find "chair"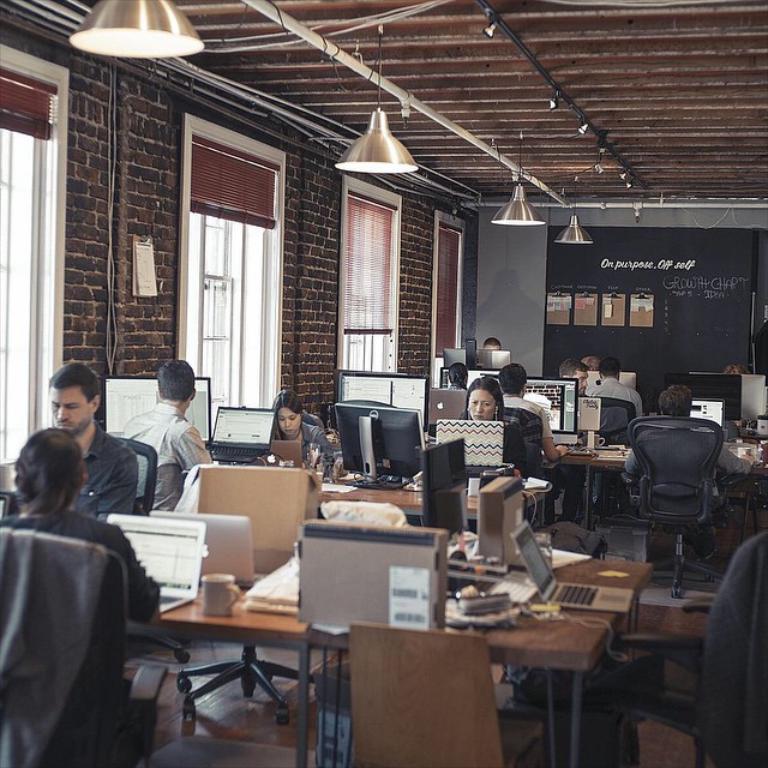
[0,533,168,767]
